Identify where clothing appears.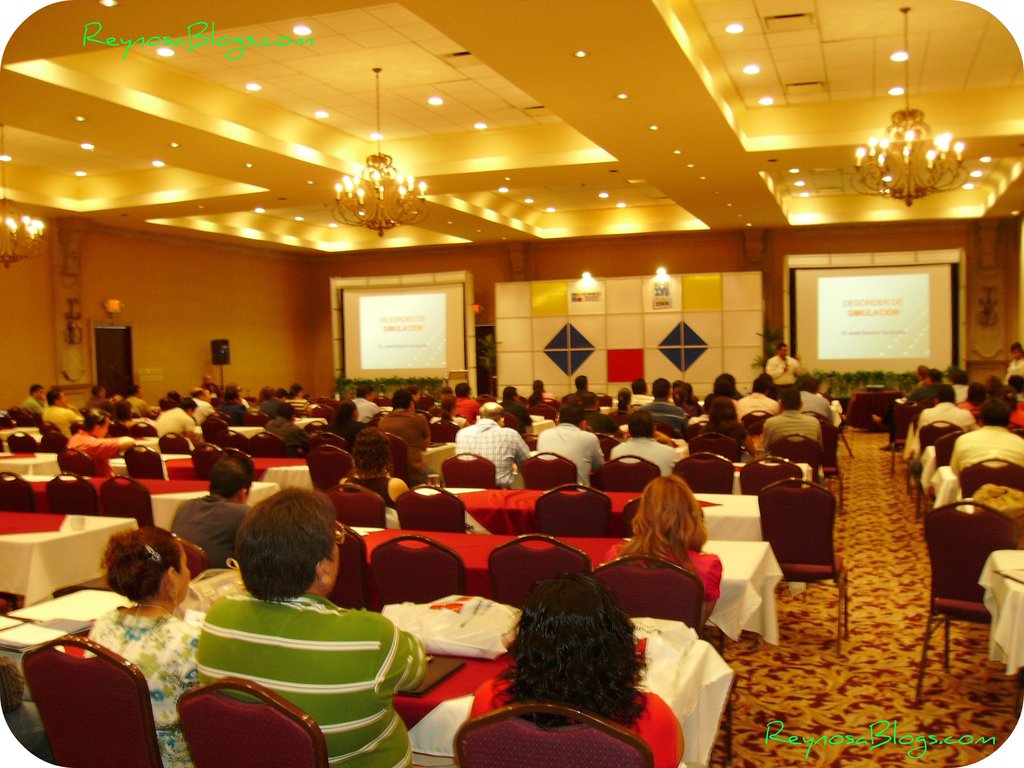
Appears at <bbox>18, 393, 42, 418</bbox>.
